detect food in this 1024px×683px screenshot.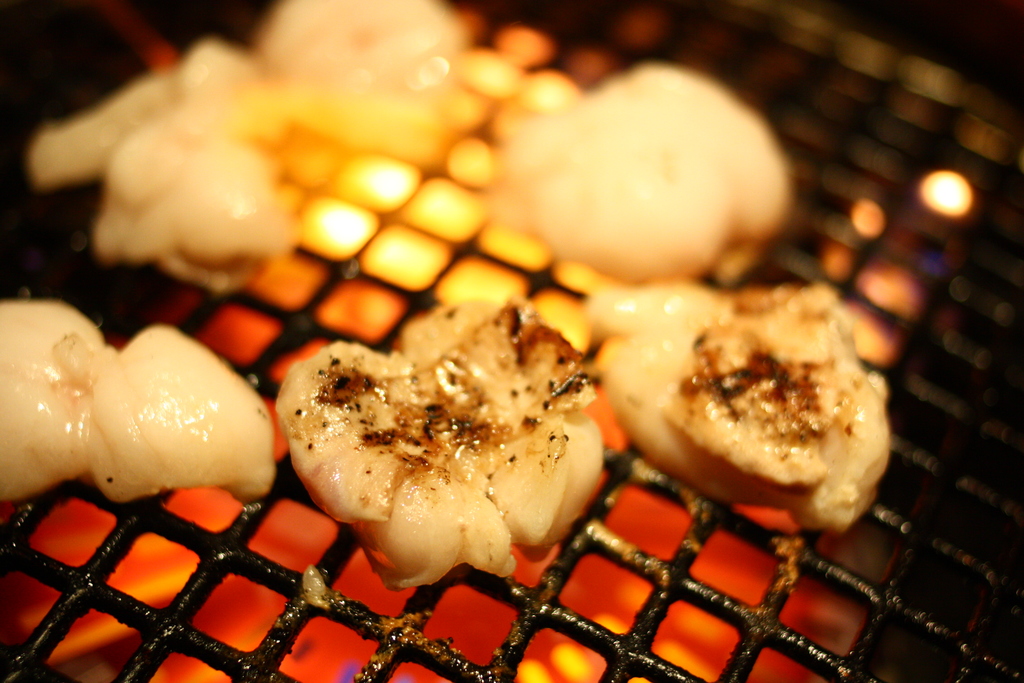
Detection: box(27, 34, 291, 297).
